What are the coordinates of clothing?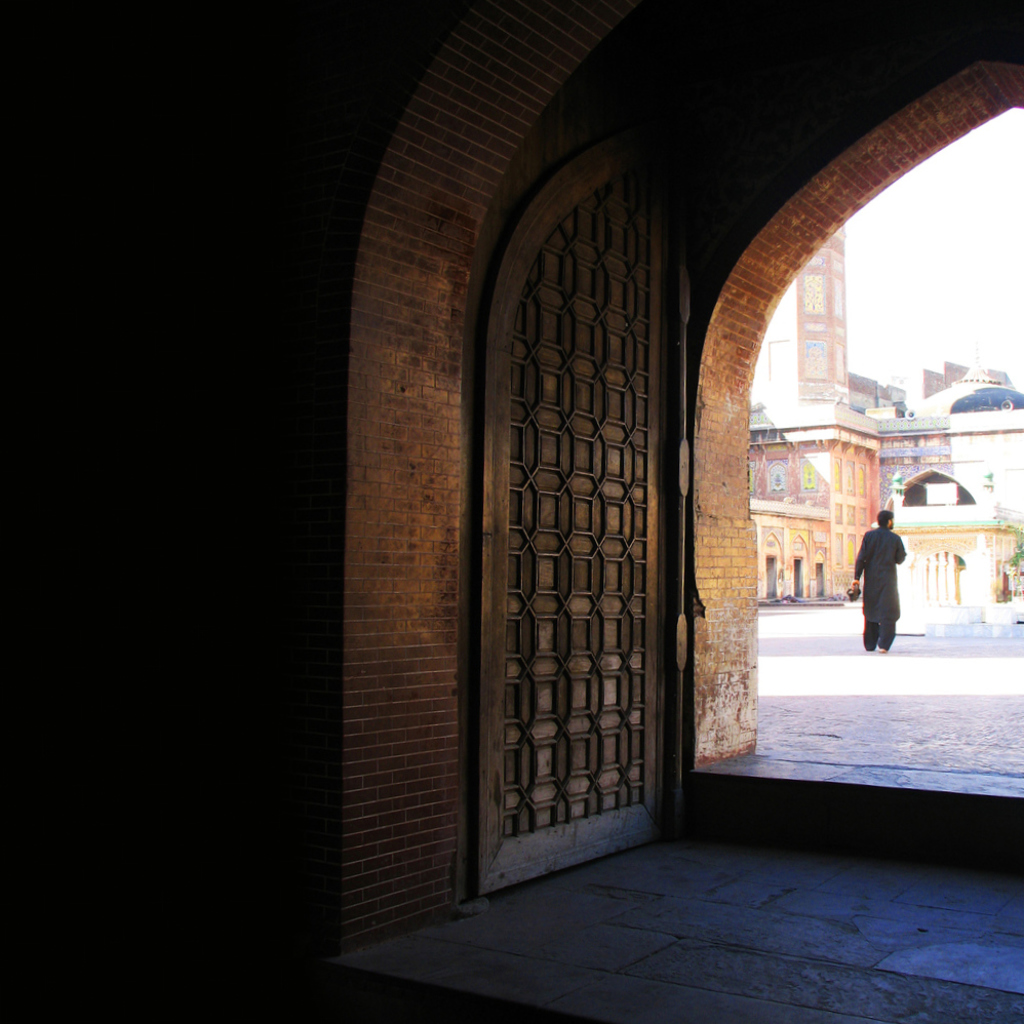
<region>849, 526, 906, 655</region>.
